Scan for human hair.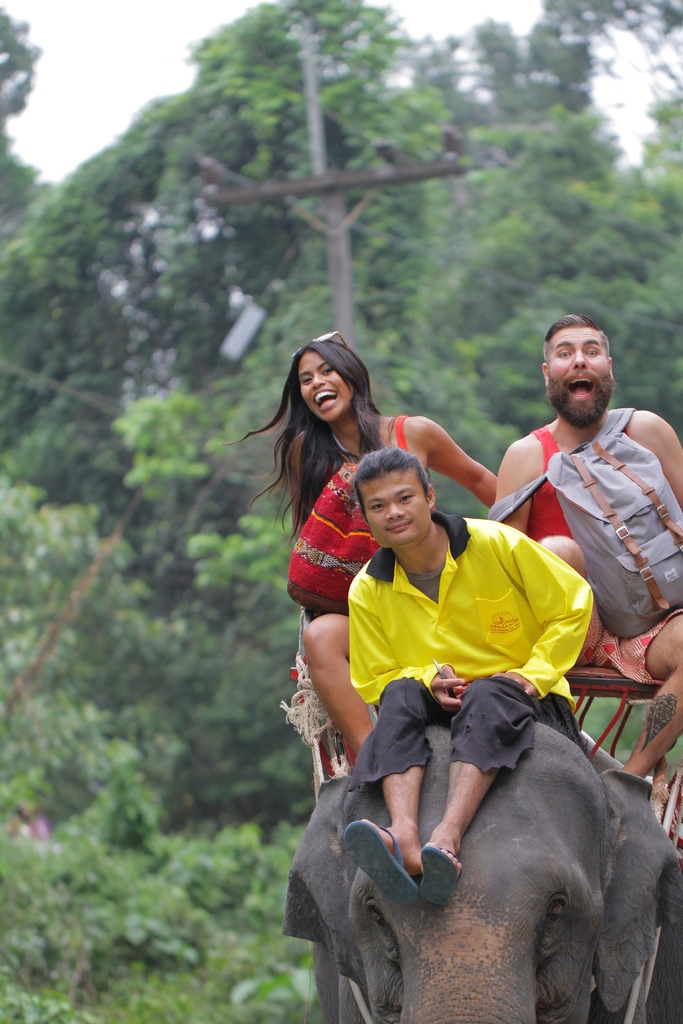
Scan result: box=[543, 314, 611, 385].
